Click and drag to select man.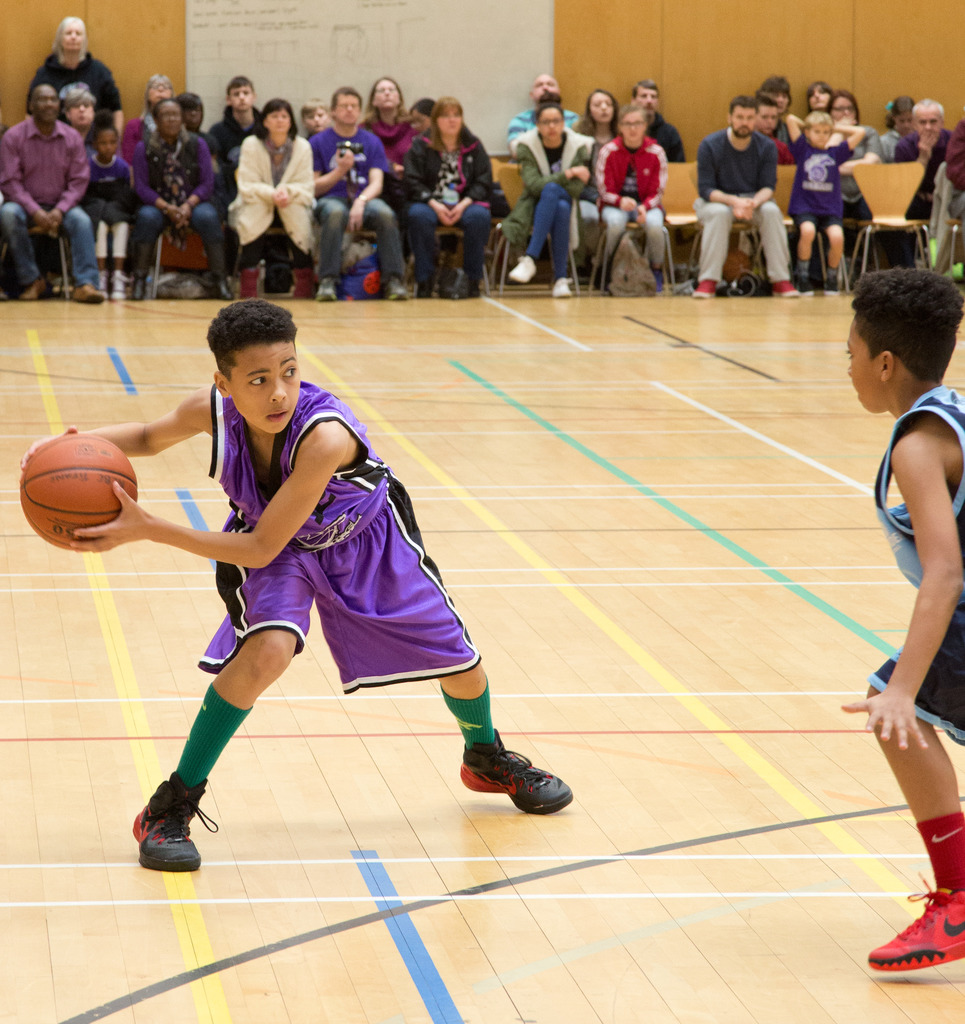
Selection: select_region(0, 77, 104, 300).
